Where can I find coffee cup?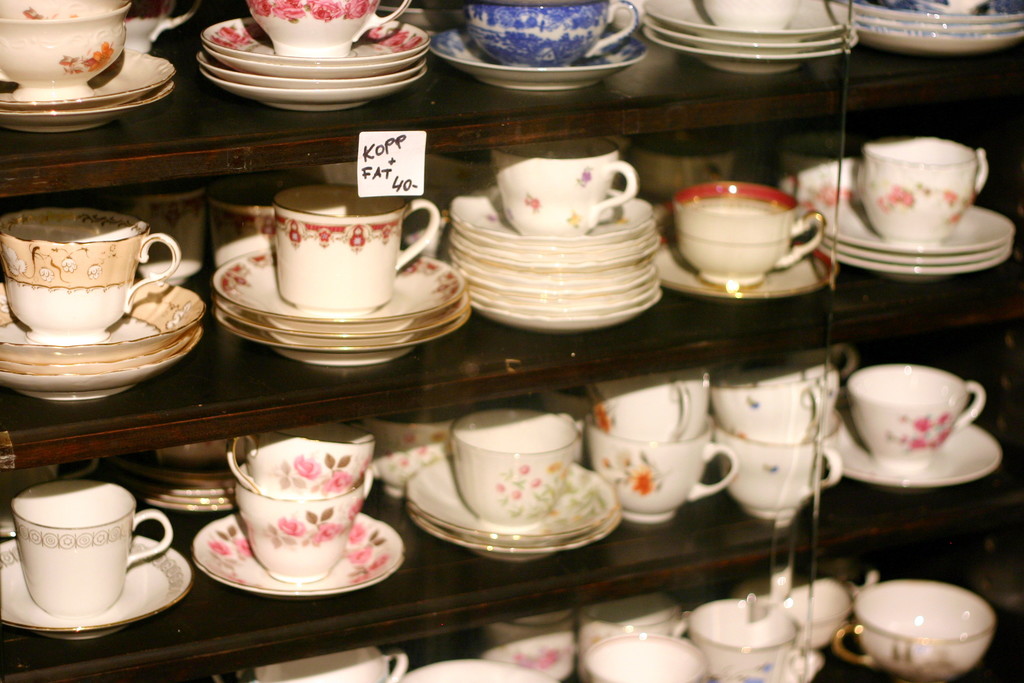
You can find it at 579:630:706:682.
